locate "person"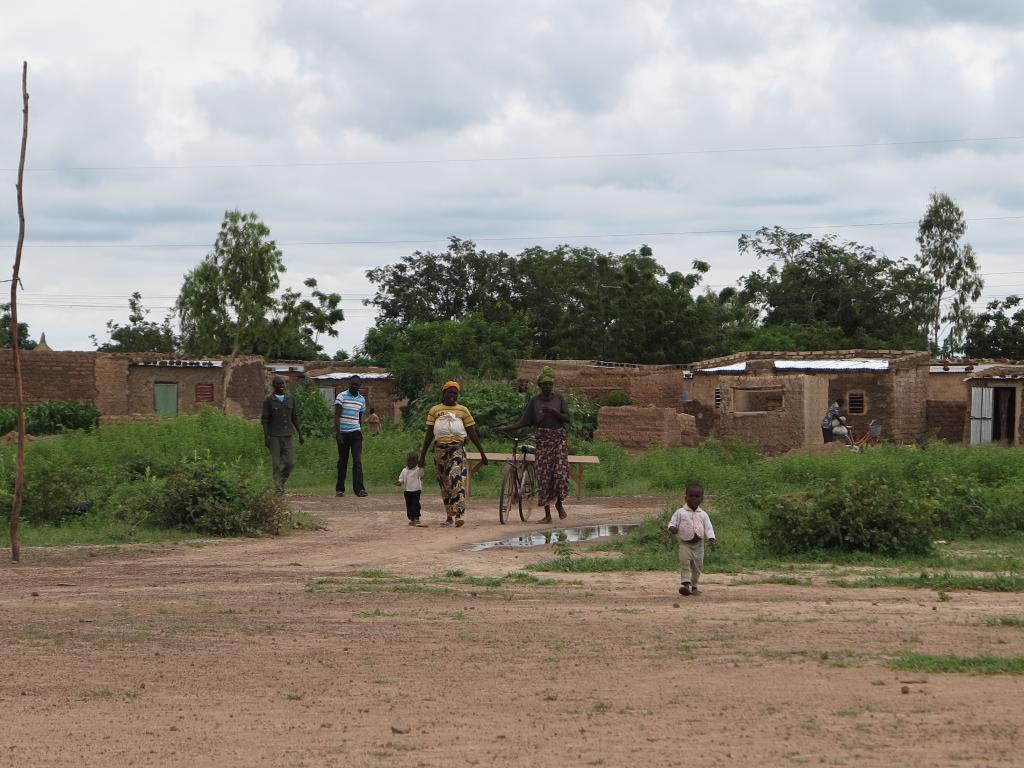
crop(662, 478, 714, 600)
